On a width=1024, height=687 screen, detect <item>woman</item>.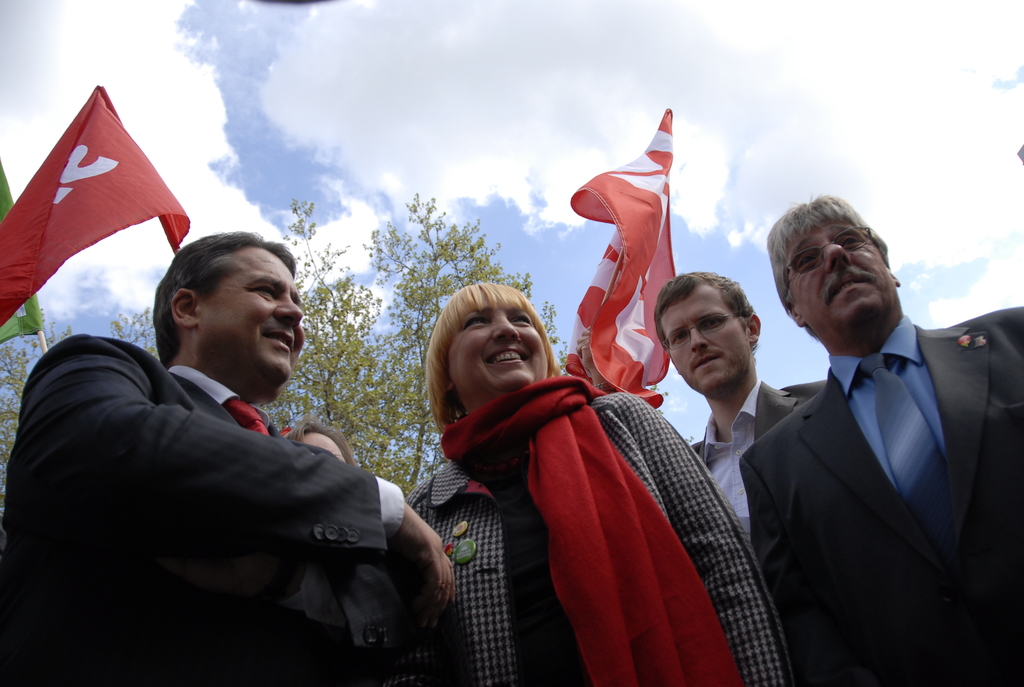
[x1=282, y1=417, x2=358, y2=470].
